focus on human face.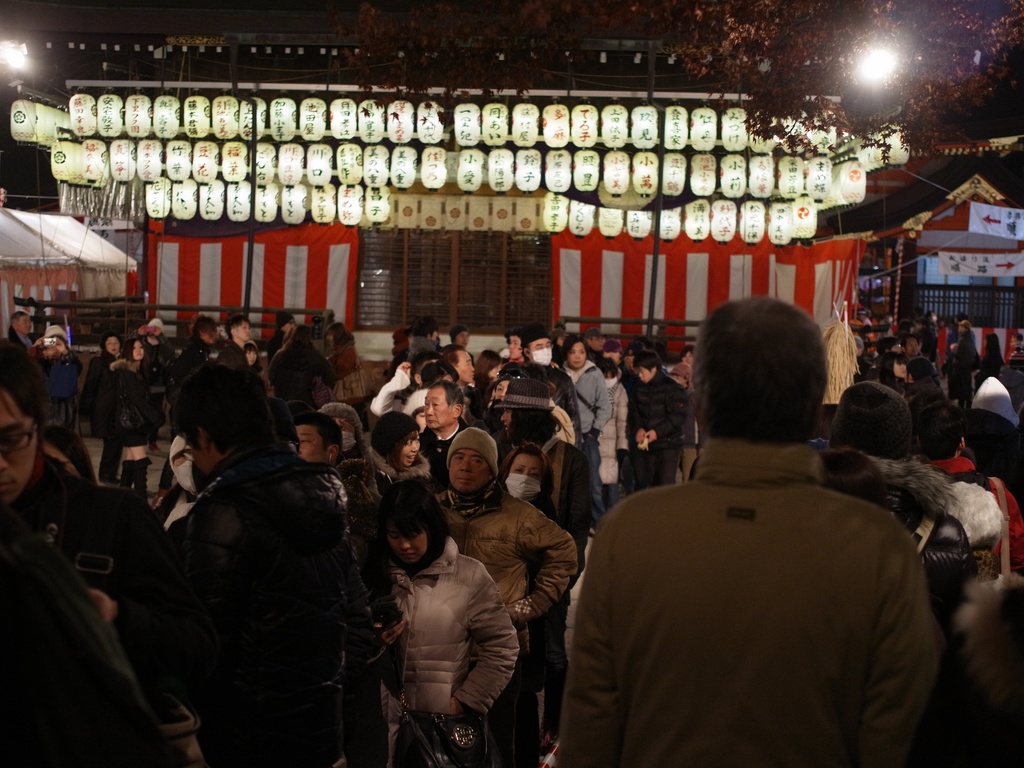
Focused at <region>509, 337, 522, 358</region>.
